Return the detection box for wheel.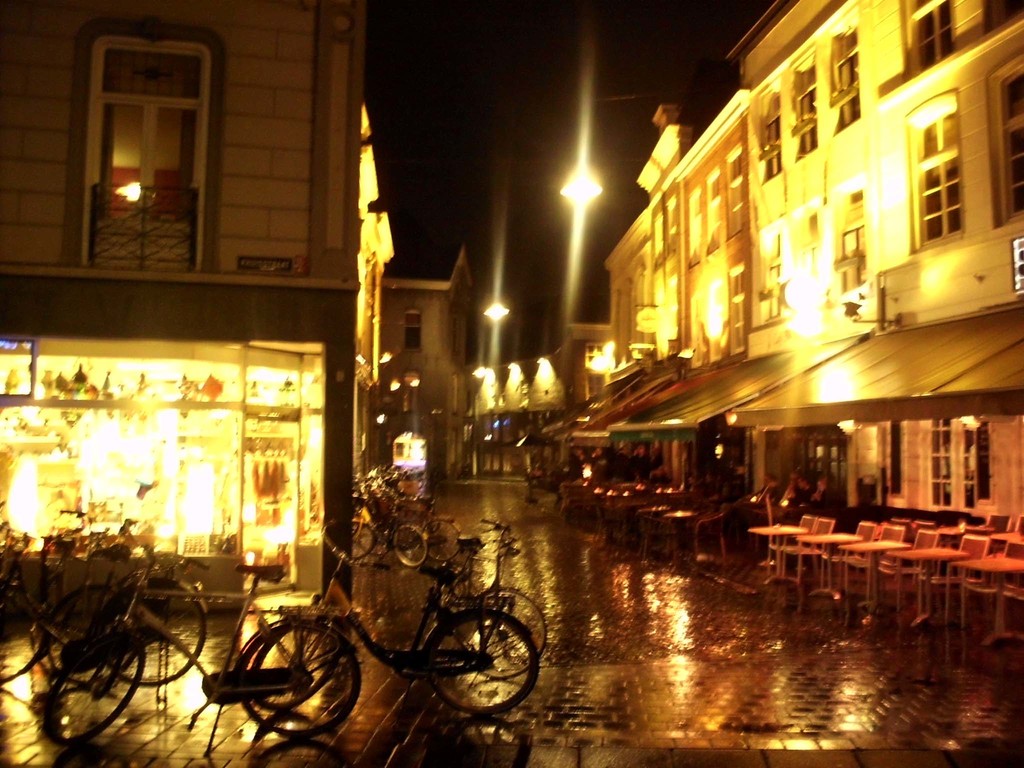
[88,578,209,685].
